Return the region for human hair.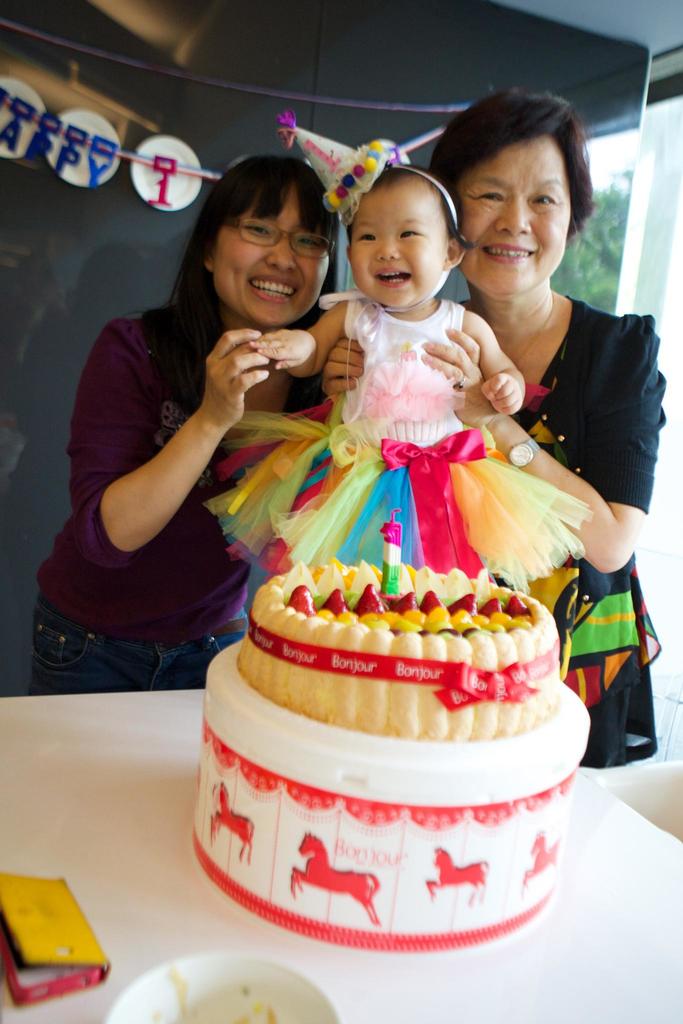
119:151:343:419.
